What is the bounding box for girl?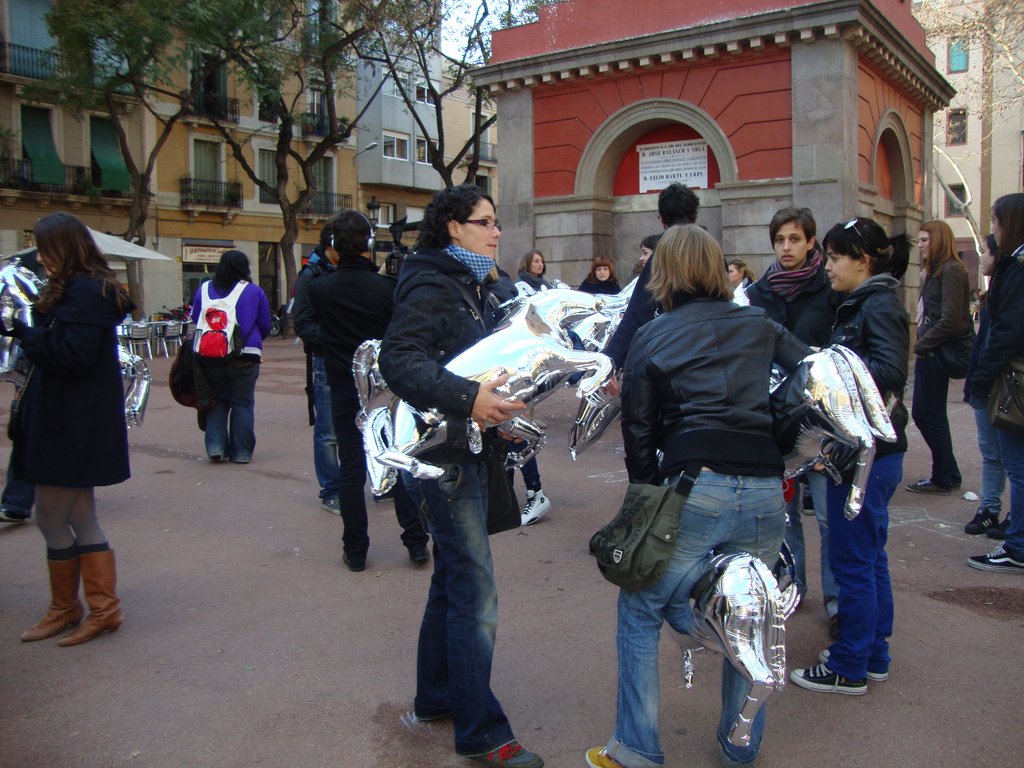
Rect(906, 220, 972, 492).
